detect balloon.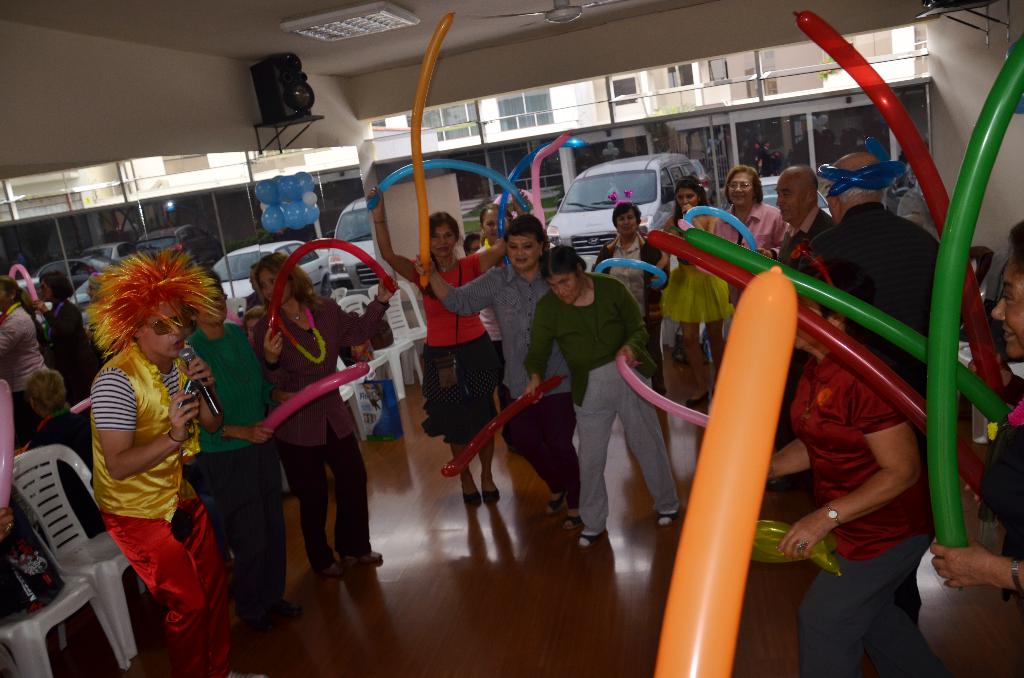
Detected at l=820, t=138, r=902, b=198.
